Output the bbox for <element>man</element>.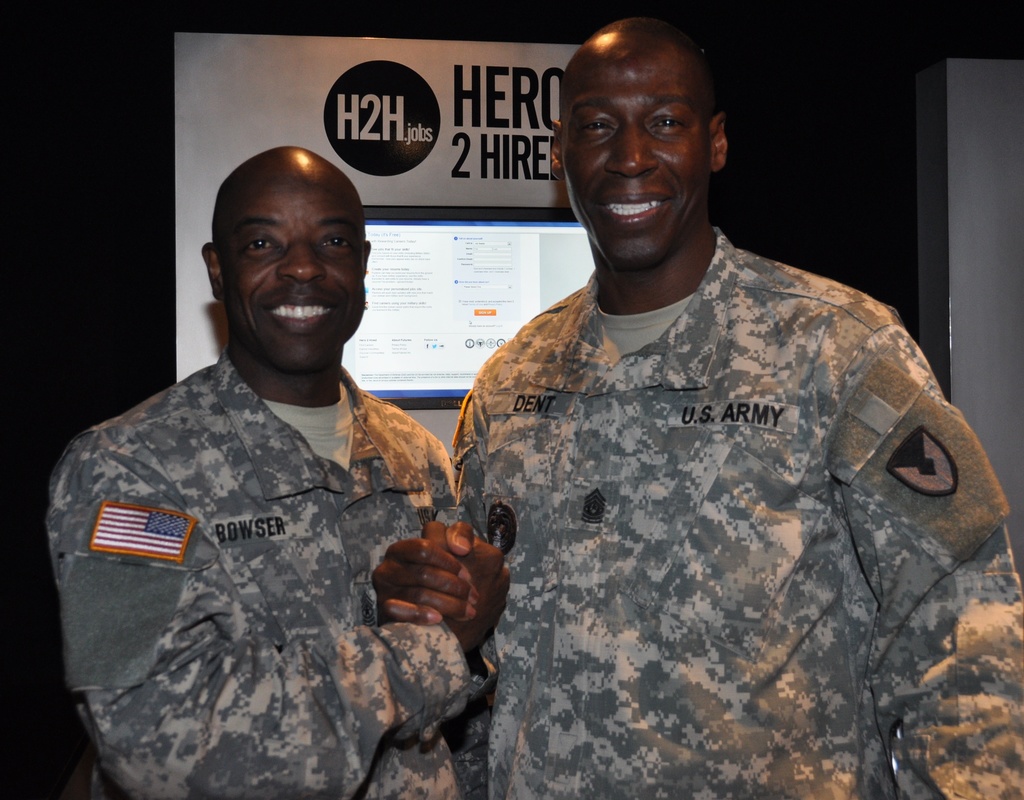
<box>374,19,1023,799</box>.
